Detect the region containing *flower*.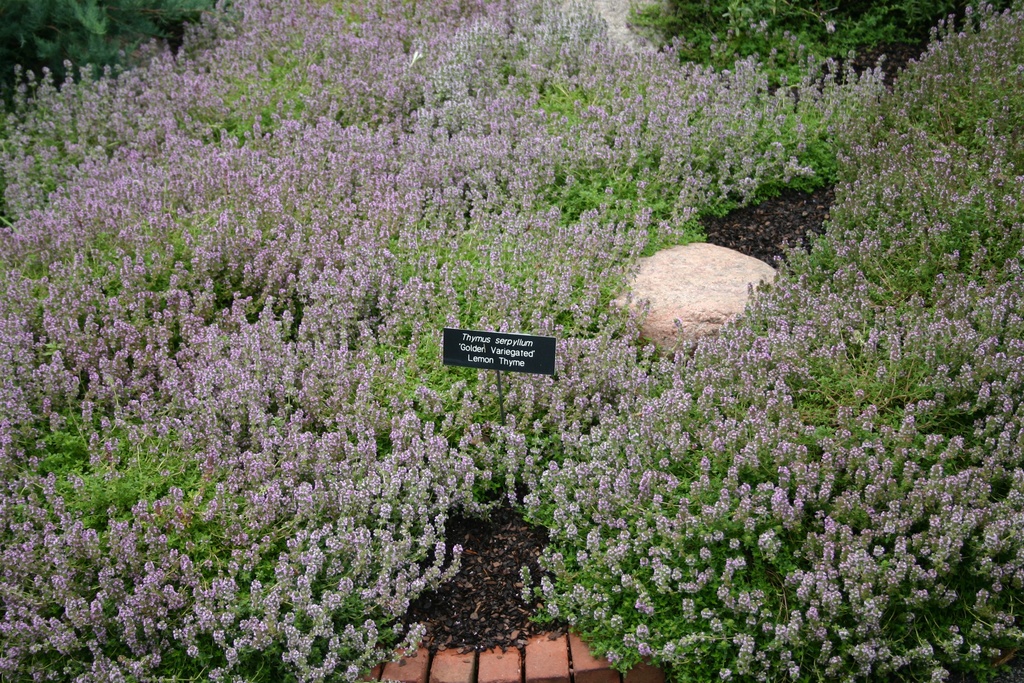
{"x1": 290, "y1": 479, "x2": 310, "y2": 497}.
